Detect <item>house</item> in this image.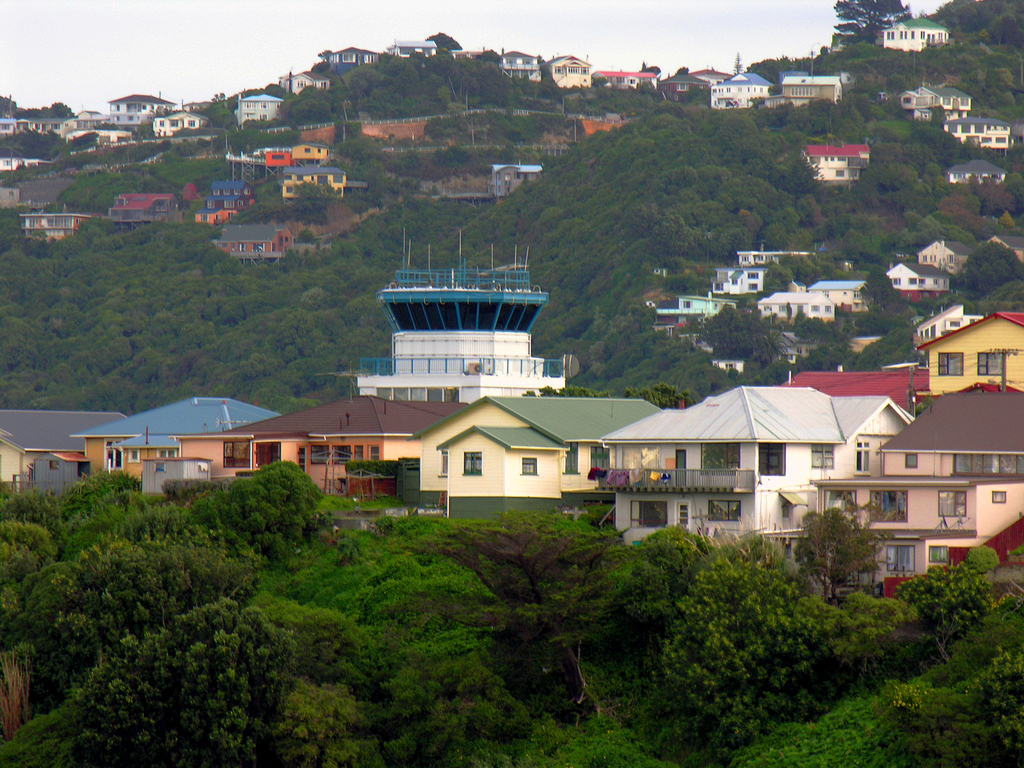
Detection: l=891, t=81, r=974, b=118.
